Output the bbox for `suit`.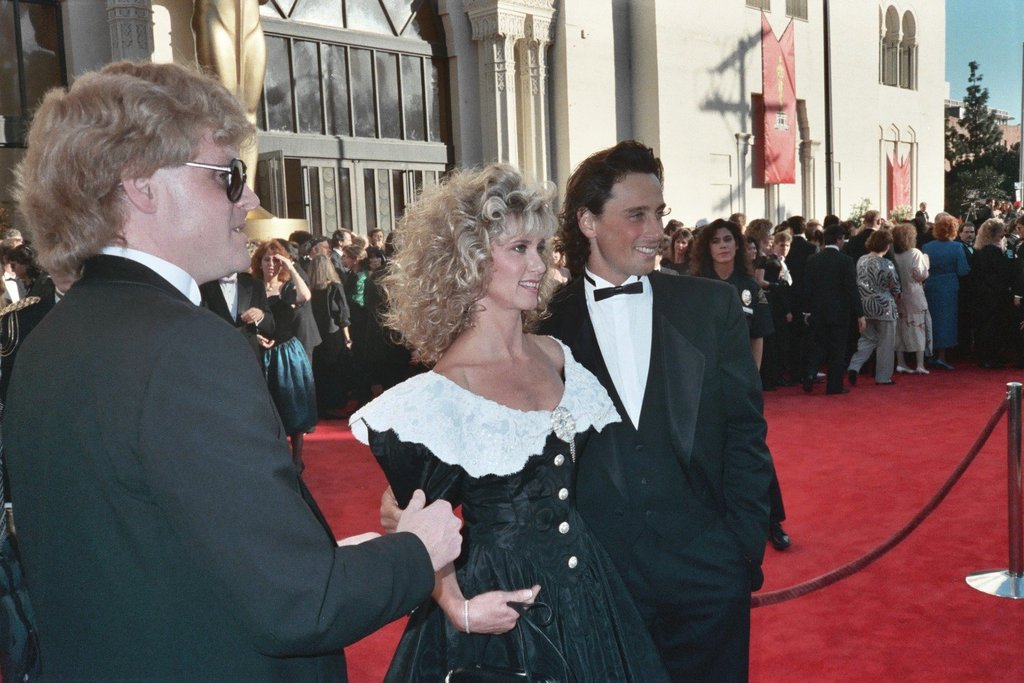
[977,205,997,226].
